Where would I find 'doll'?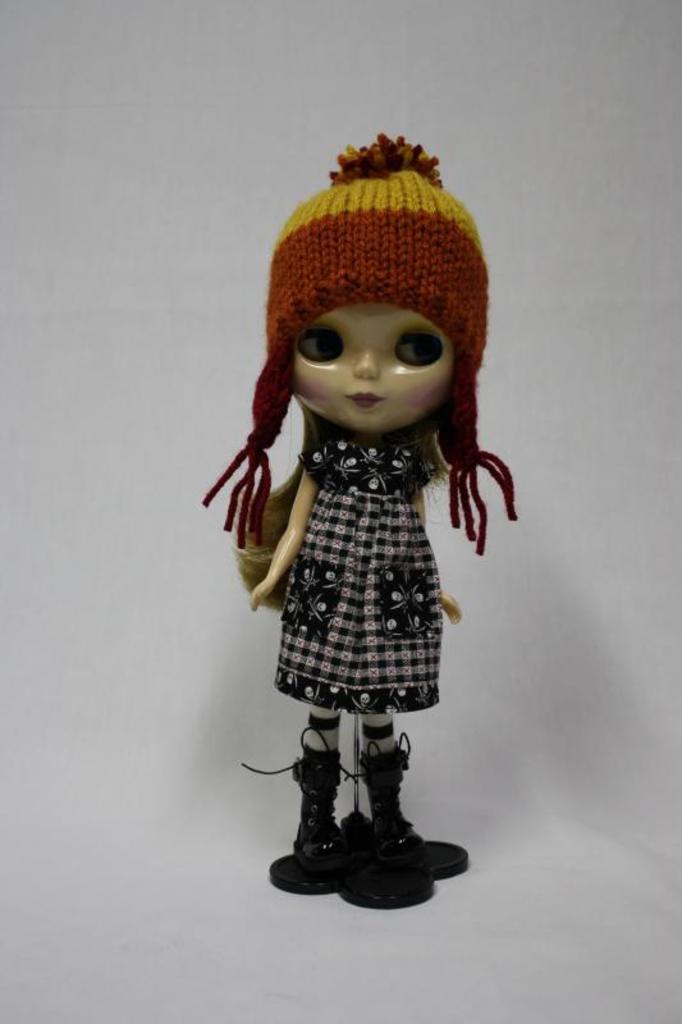
At (x1=188, y1=124, x2=523, y2=913).
